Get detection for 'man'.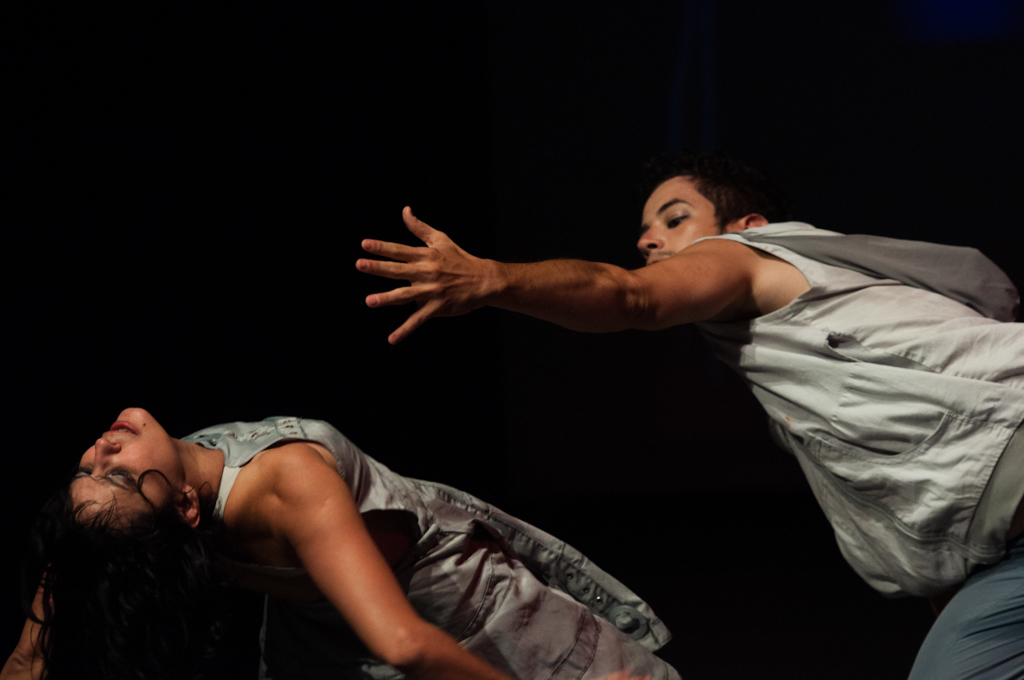
Detection: {"x1": 280, "y1": 160, "x2": 981, "y2": 649}.
